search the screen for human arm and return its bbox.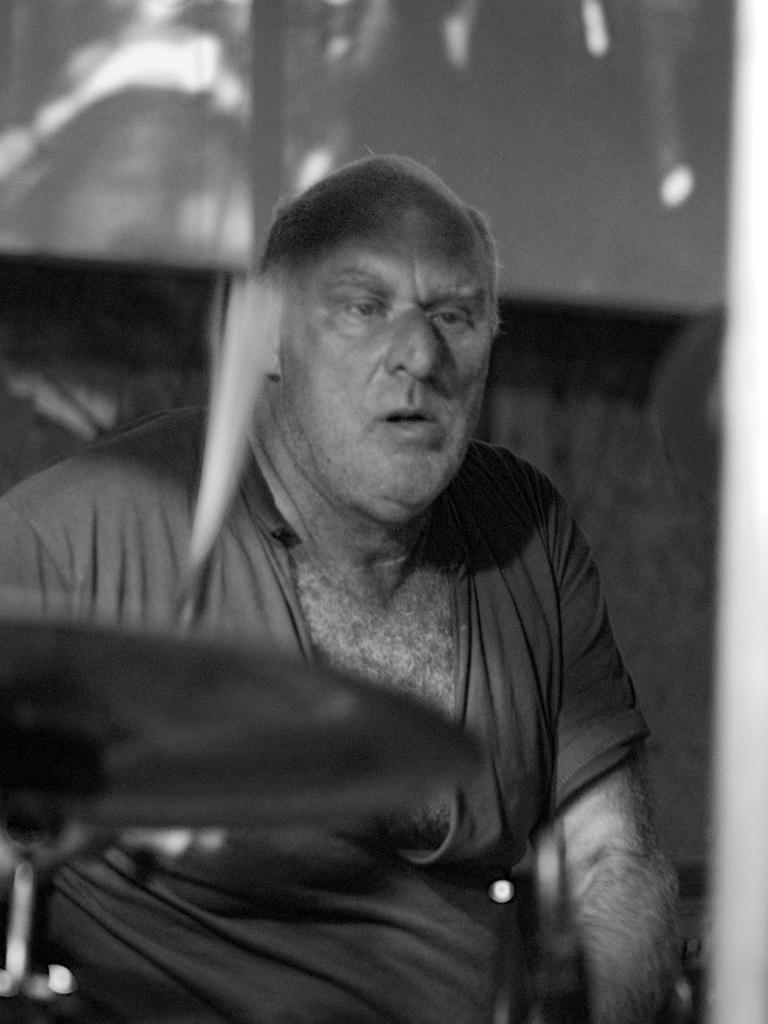
Found: [552,483,680,1023].
